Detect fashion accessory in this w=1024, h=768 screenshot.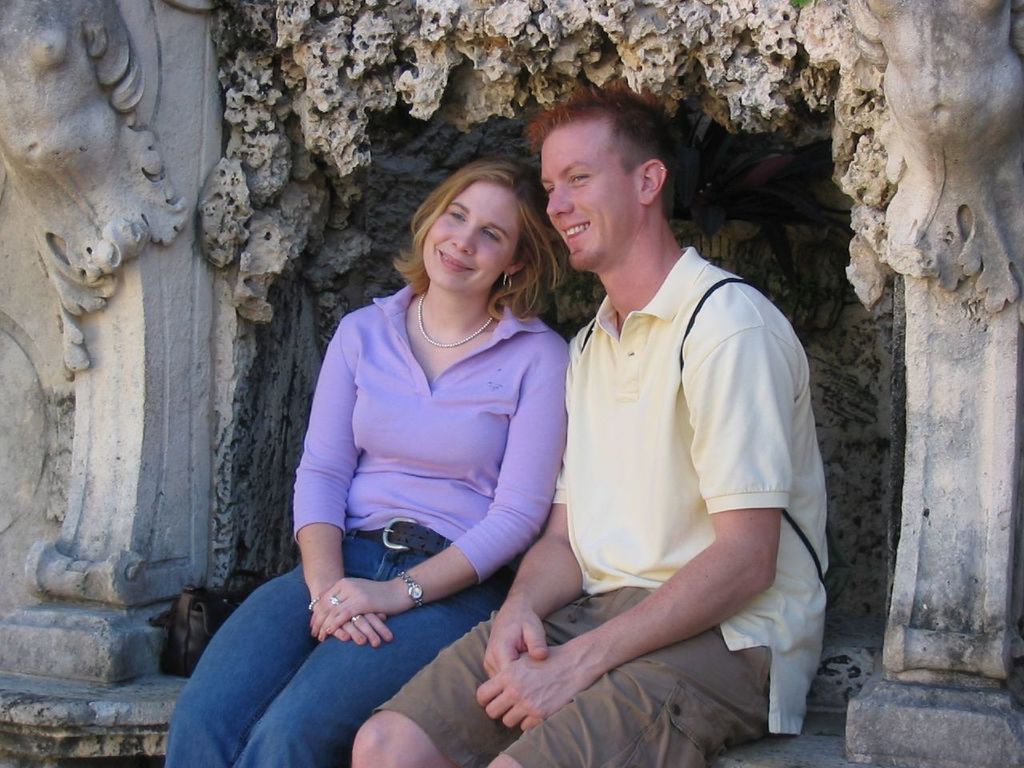
Detection: x1=502, y1=274, x2=512, y2=288.
